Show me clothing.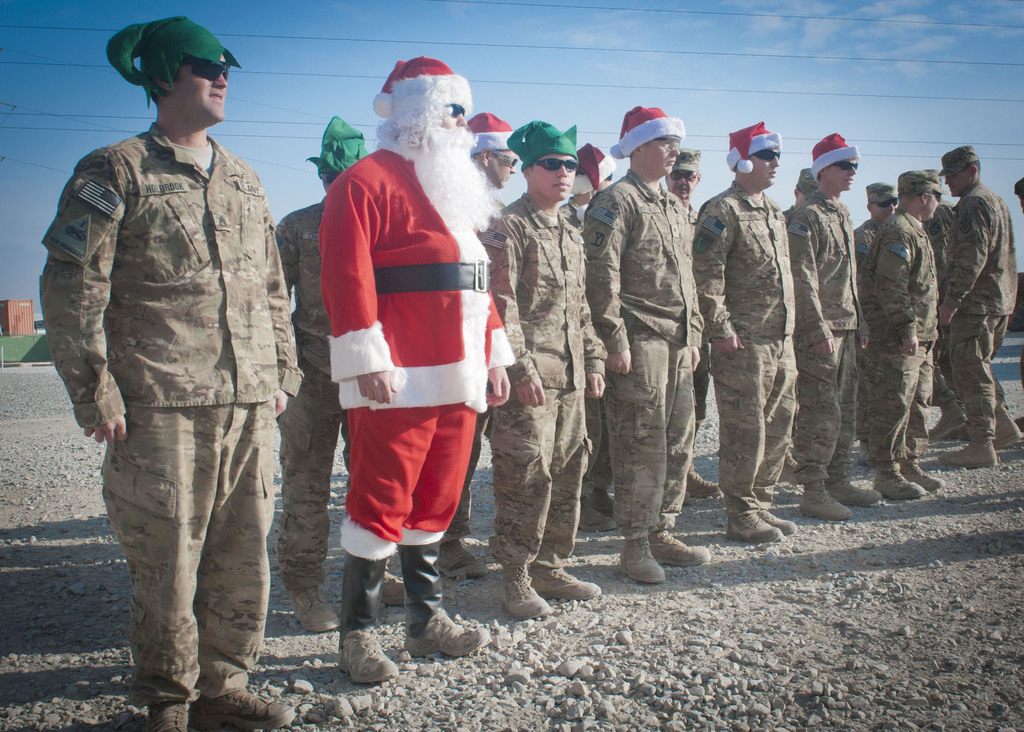
clothing is here: [left=894, top=161, right=949, bottom=193].
